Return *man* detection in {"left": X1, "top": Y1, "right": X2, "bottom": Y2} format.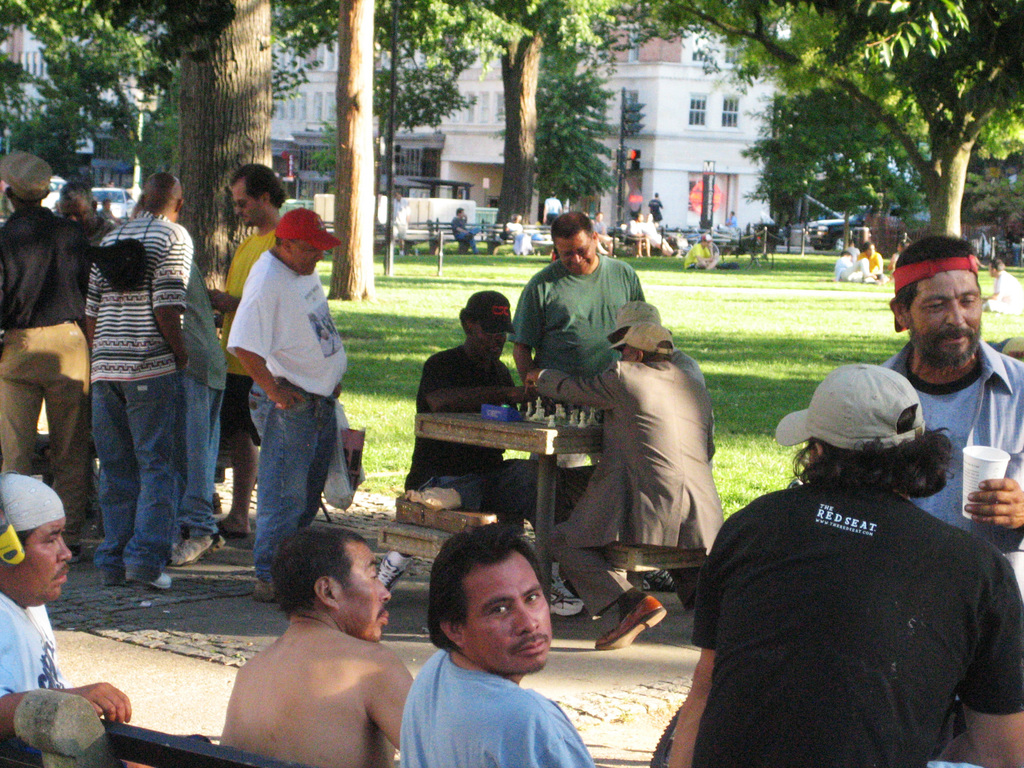
{"left": 370, "top": 540, "right": 614, "bottom": 767}.
